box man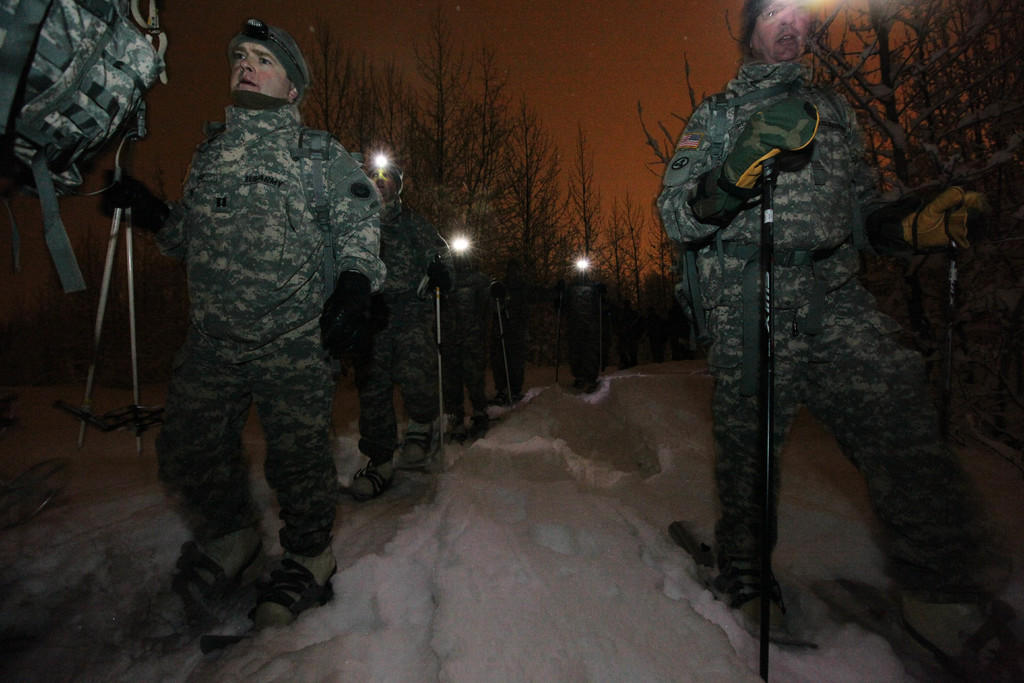
bbox(349, 158, 453, 498)
